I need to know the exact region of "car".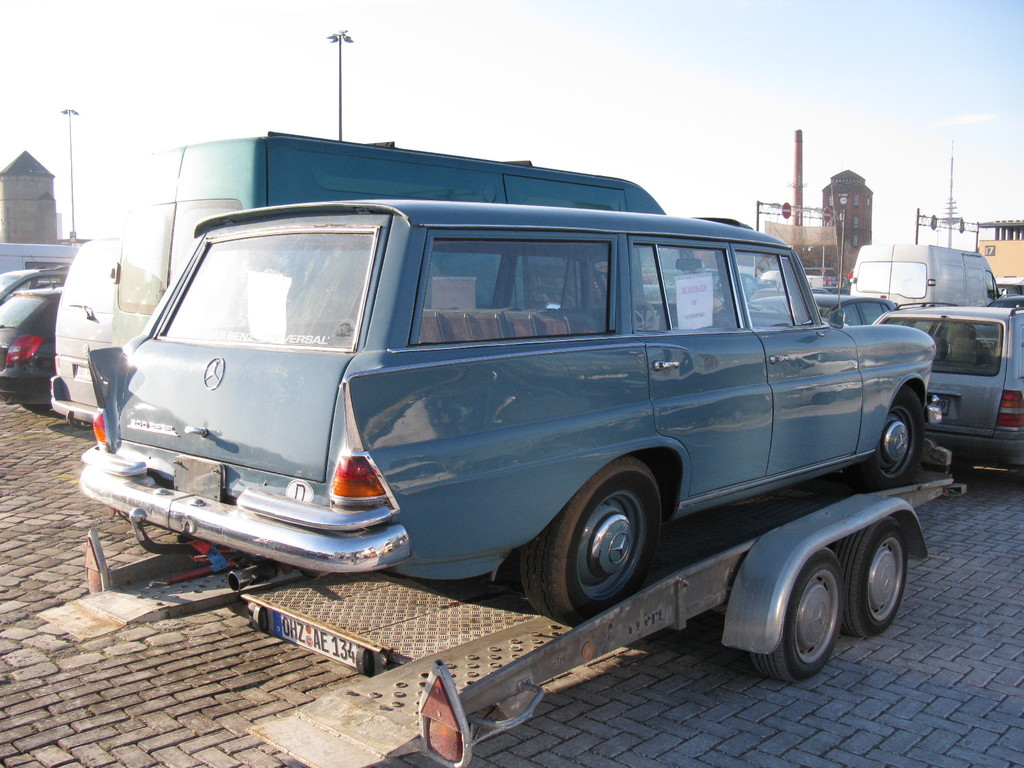
Region: 870 302 1023 482.
